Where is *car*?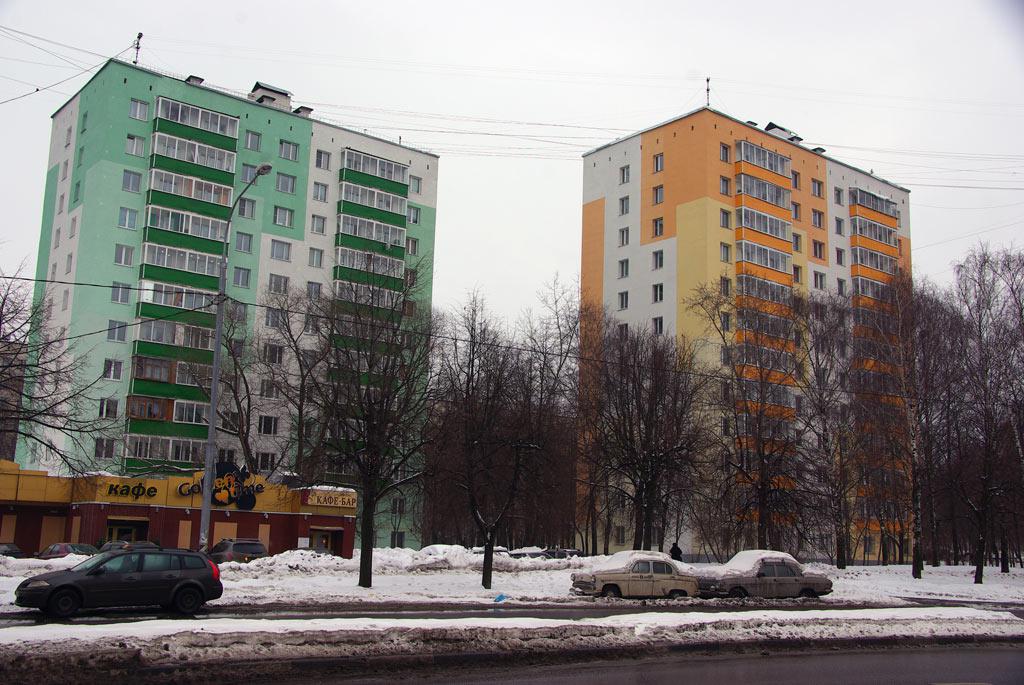
box(22, 540, 218, 623).
